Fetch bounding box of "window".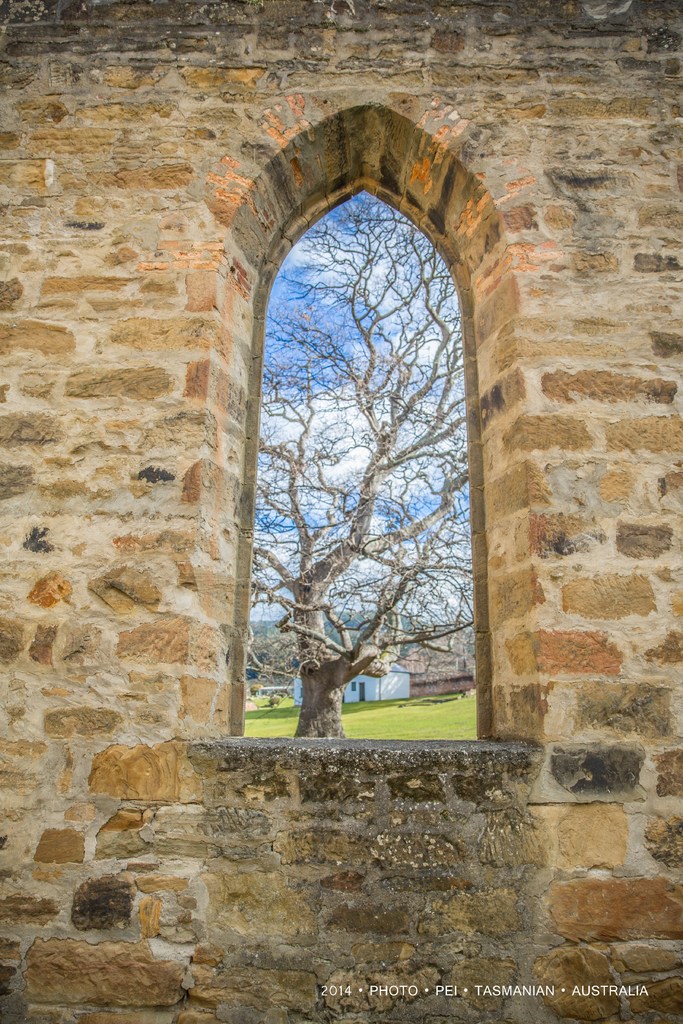
Bbox: 229, 177, 489, 742.
